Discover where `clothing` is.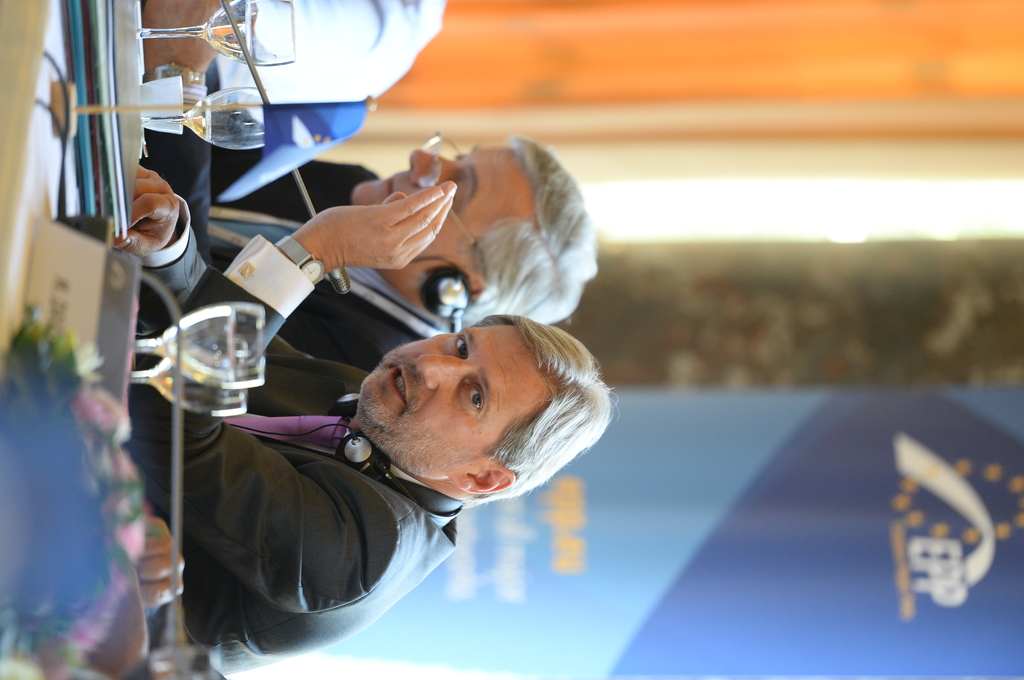
Discovered at Rect(129, 126, 467, 372).
